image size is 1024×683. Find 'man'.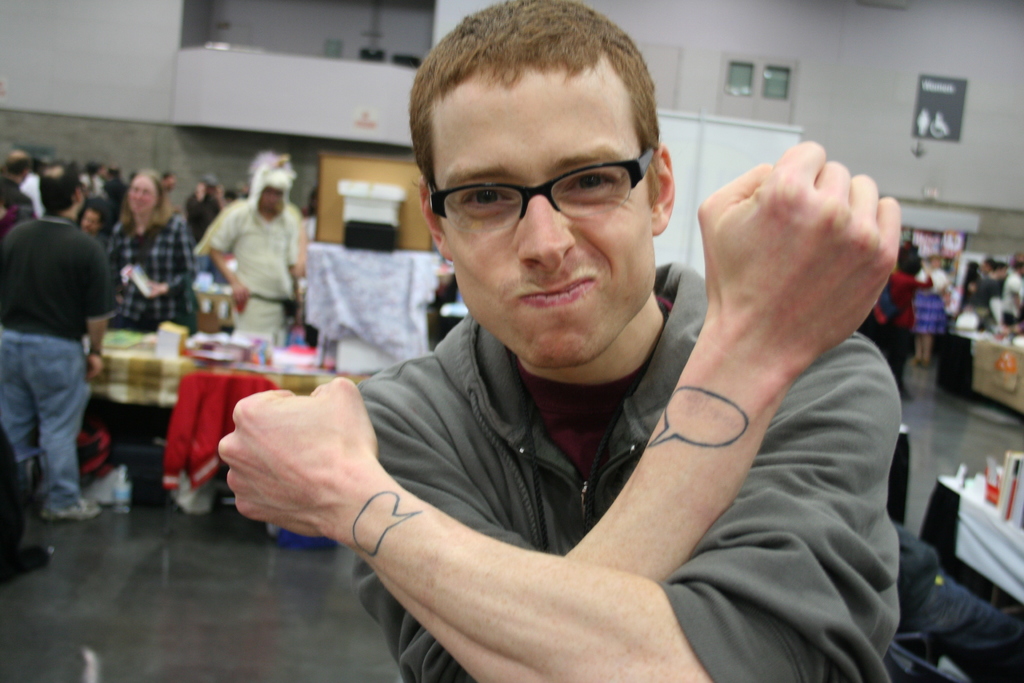
[left=0, top=165, right=120, bottom=520].
